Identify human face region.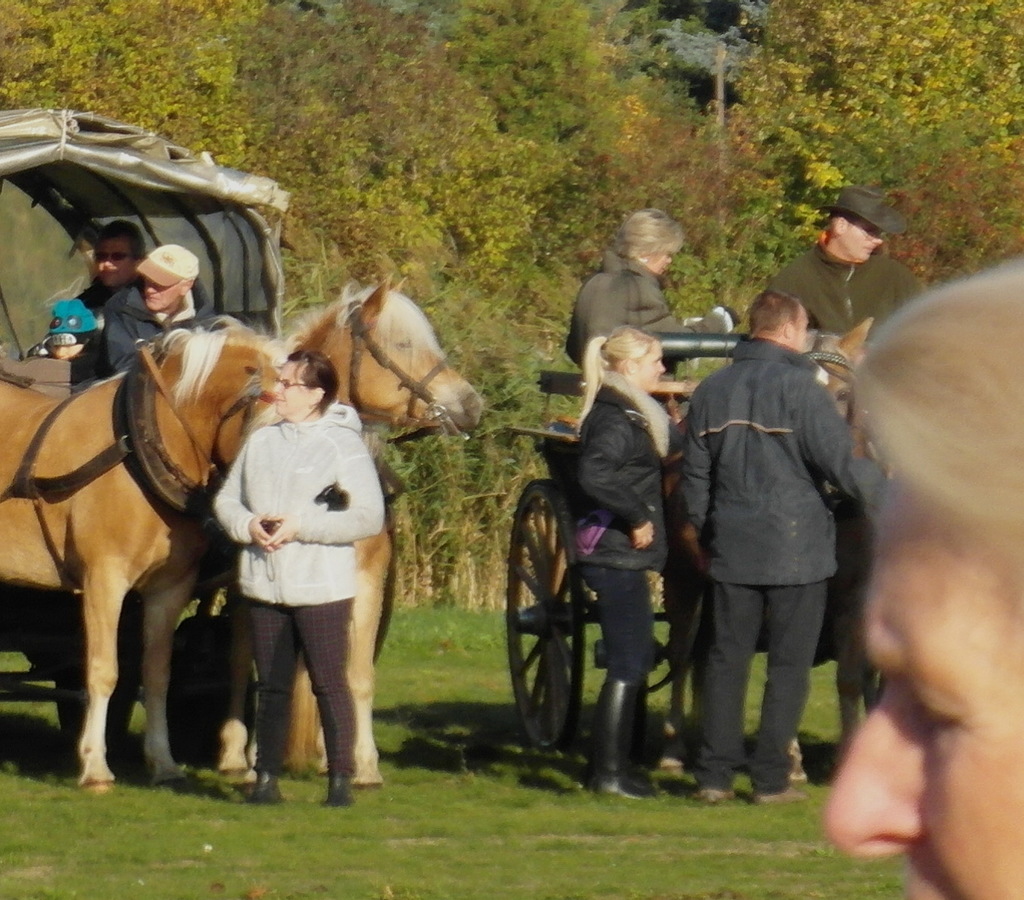
Region: <box>837,226,879,260</box>.
